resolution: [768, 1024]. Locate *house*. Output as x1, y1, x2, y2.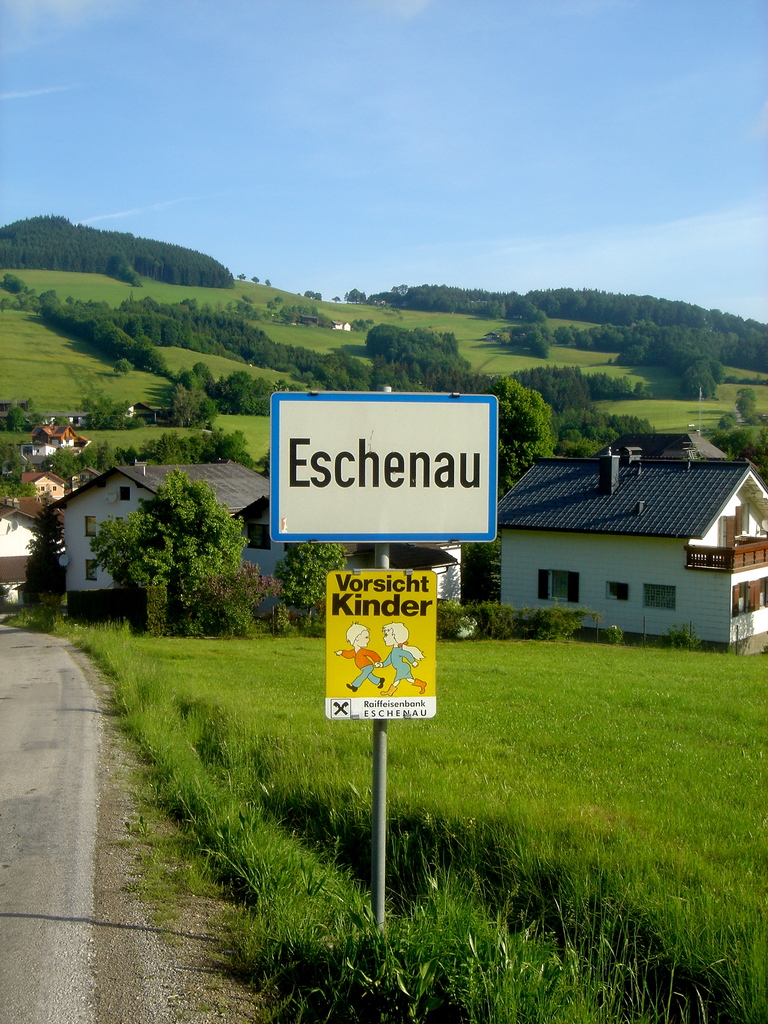
49, 454, 282, 623.
